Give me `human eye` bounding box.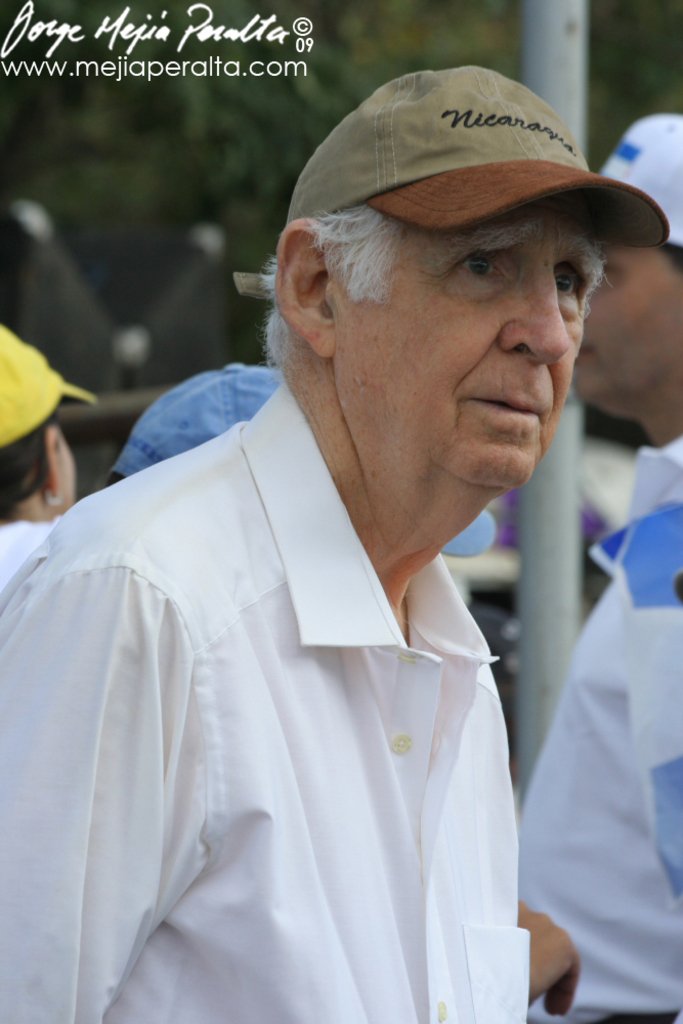
<region>557, 264, 591, 300</region>.
